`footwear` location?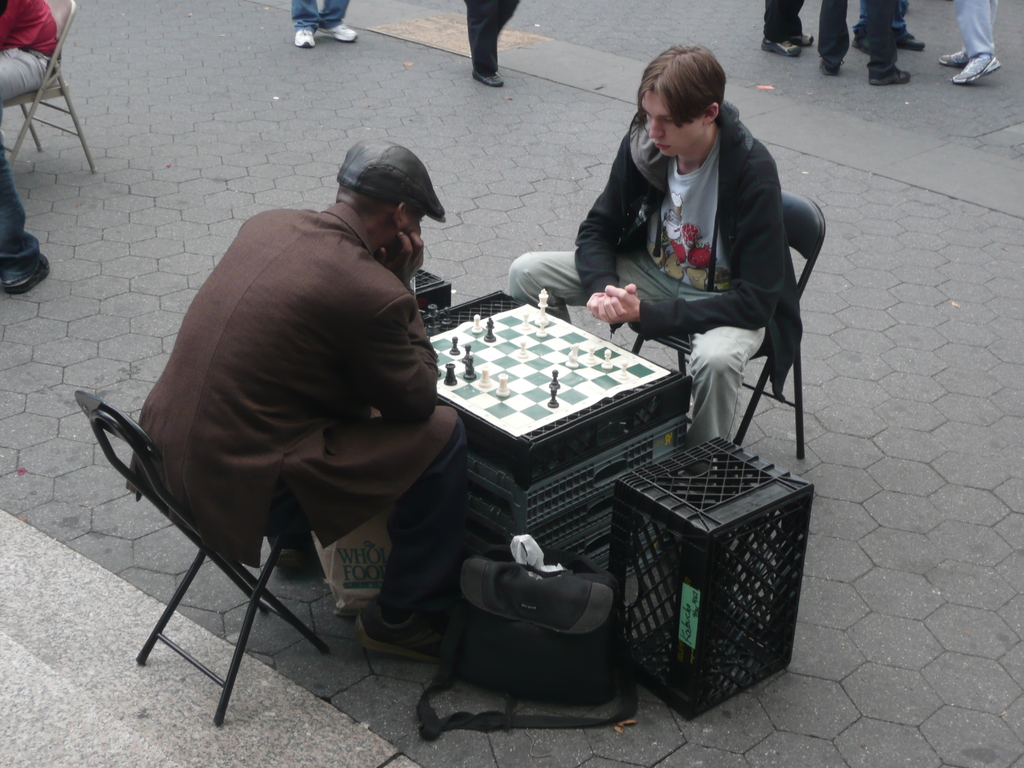
bbox(933, 50, 969, 66)
